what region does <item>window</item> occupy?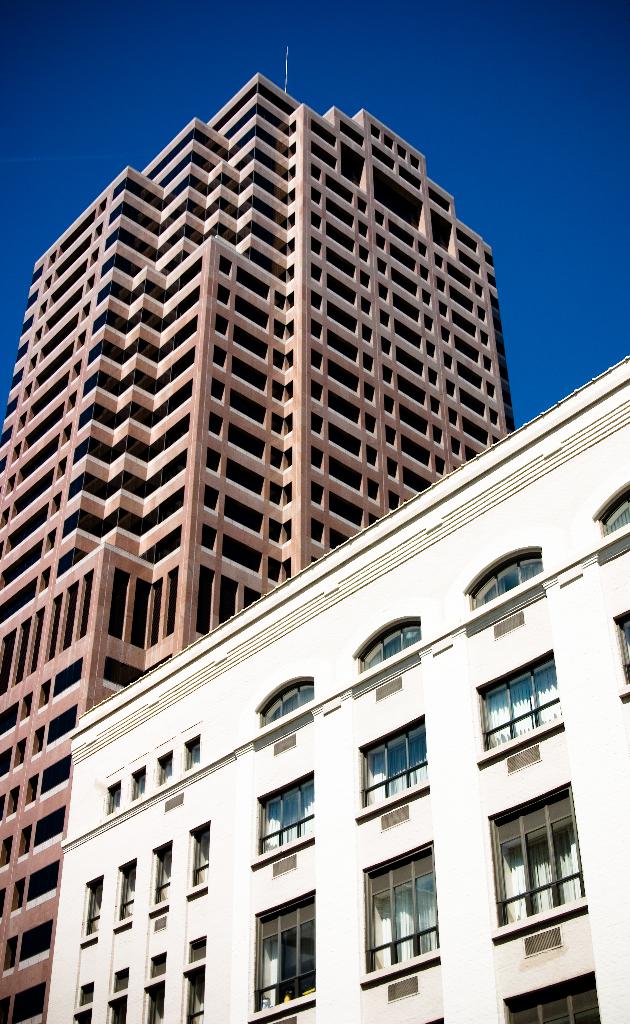
<region>594, 483, 629, 570</region>.
